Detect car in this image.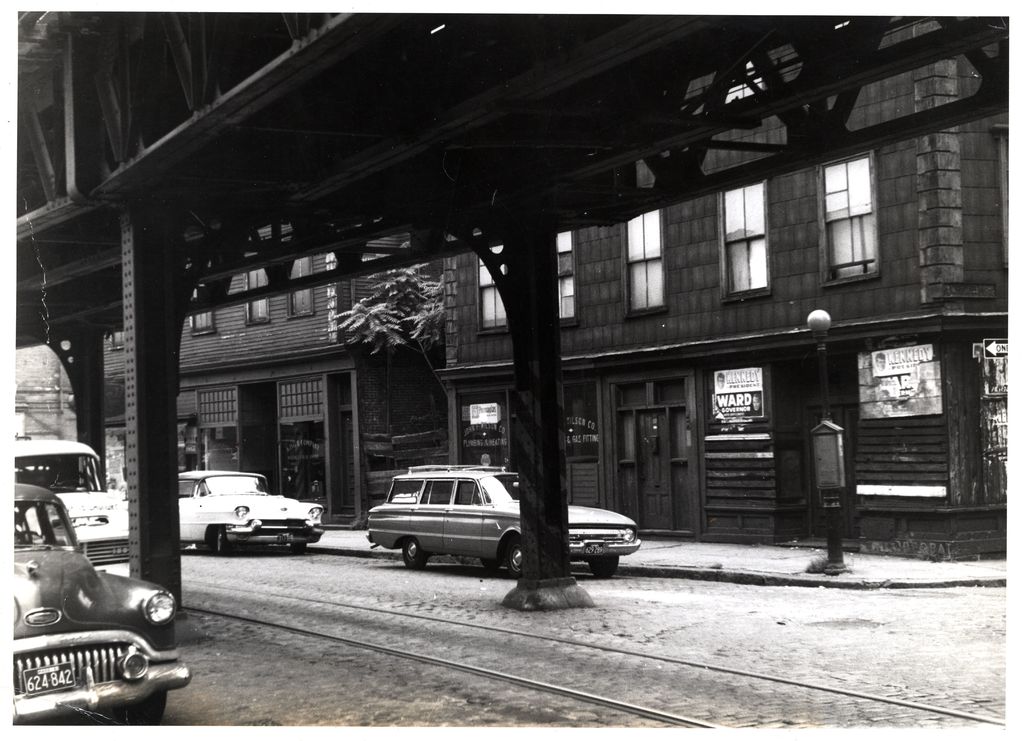
Detection: [x1=177, y1=469, x2=323, y2=557].
